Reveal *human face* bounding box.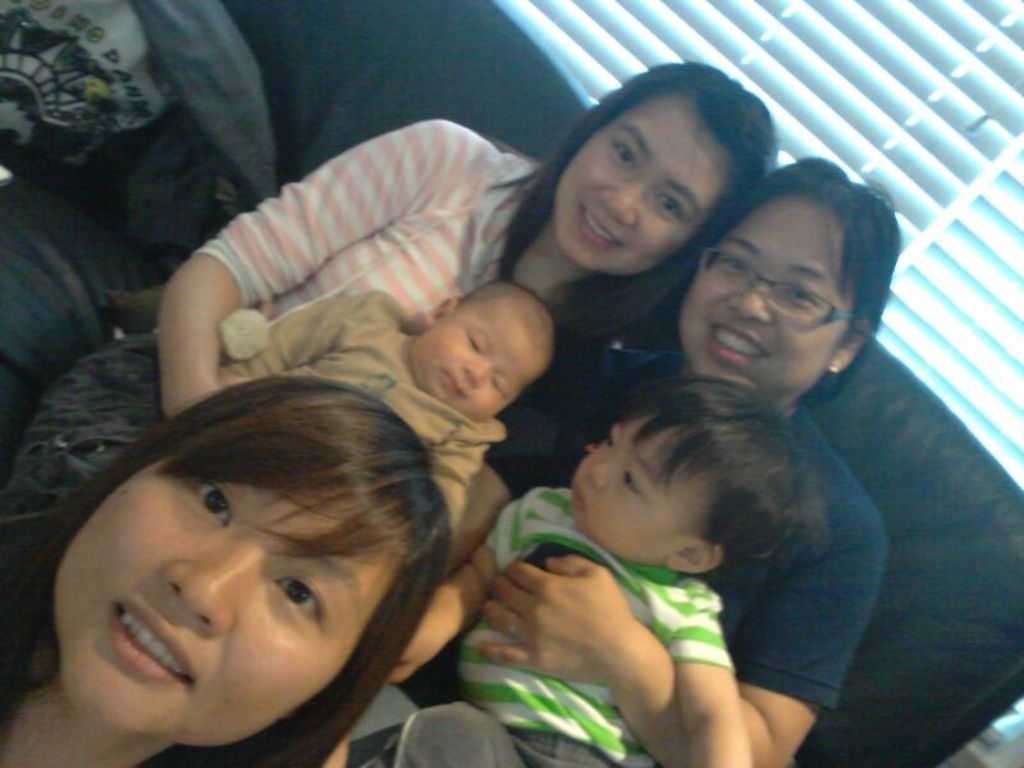
Revealed: 571/413/716/562.
